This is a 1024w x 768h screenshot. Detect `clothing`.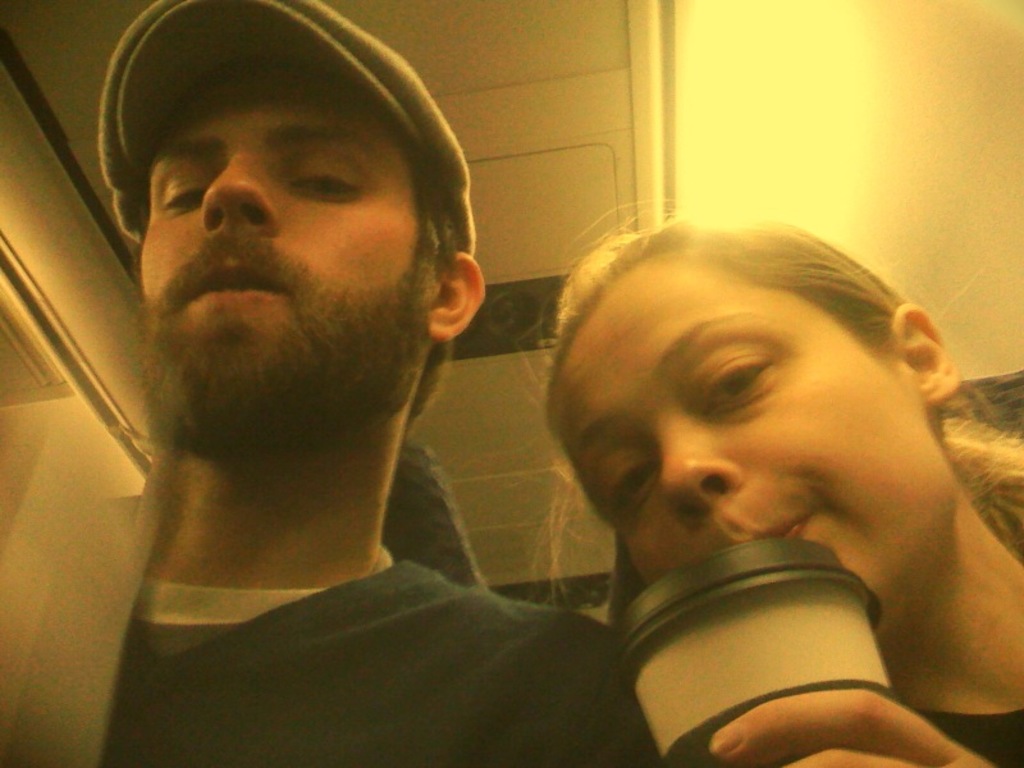
x1=876 y1=694 x2=1023 y2=767.
